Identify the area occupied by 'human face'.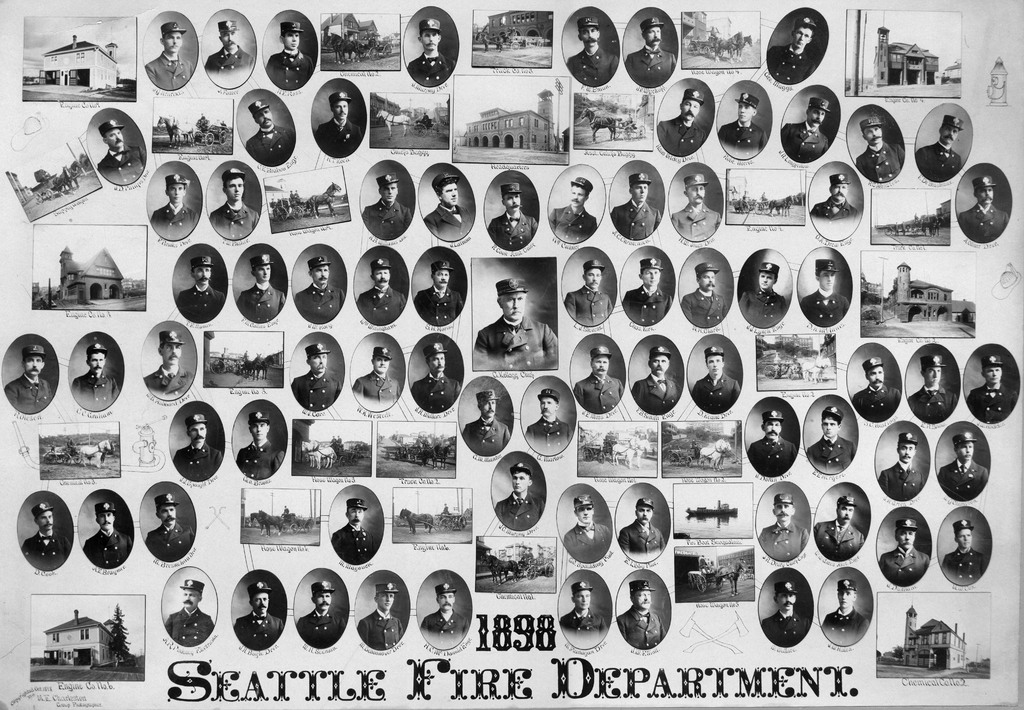
Area: [436, 588, 454, 611].
